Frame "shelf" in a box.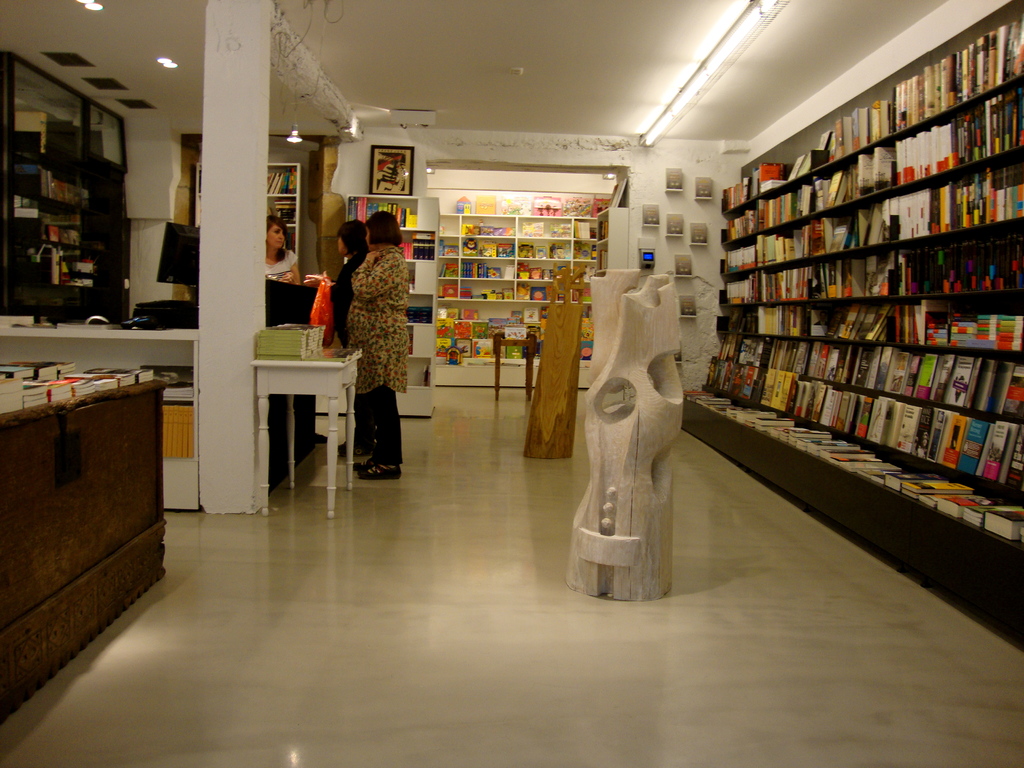
(left=714, top=285, right=1023, bottom=351).
